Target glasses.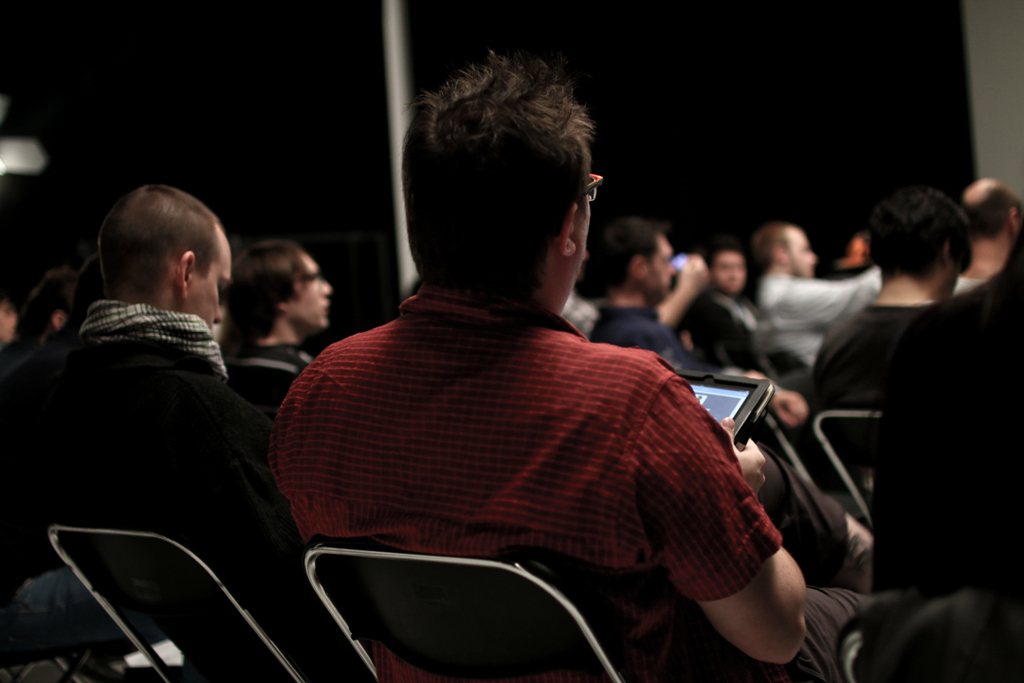
Target region: <region>572, 165, 602, 206</region>.
